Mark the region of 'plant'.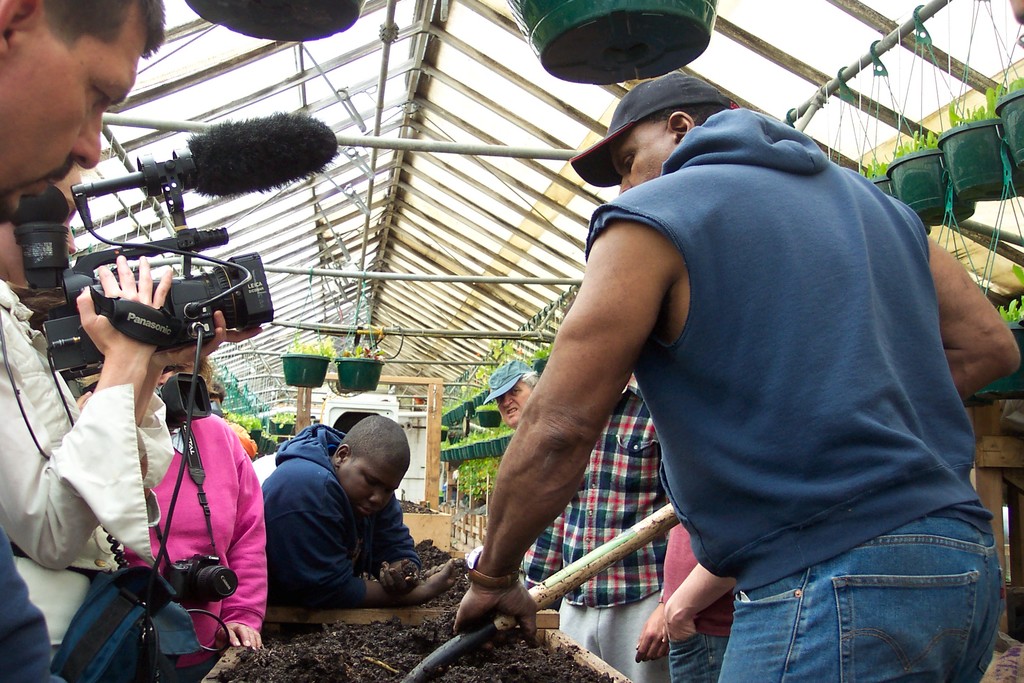
Region: bbox(995, 295, 1023, 334).
